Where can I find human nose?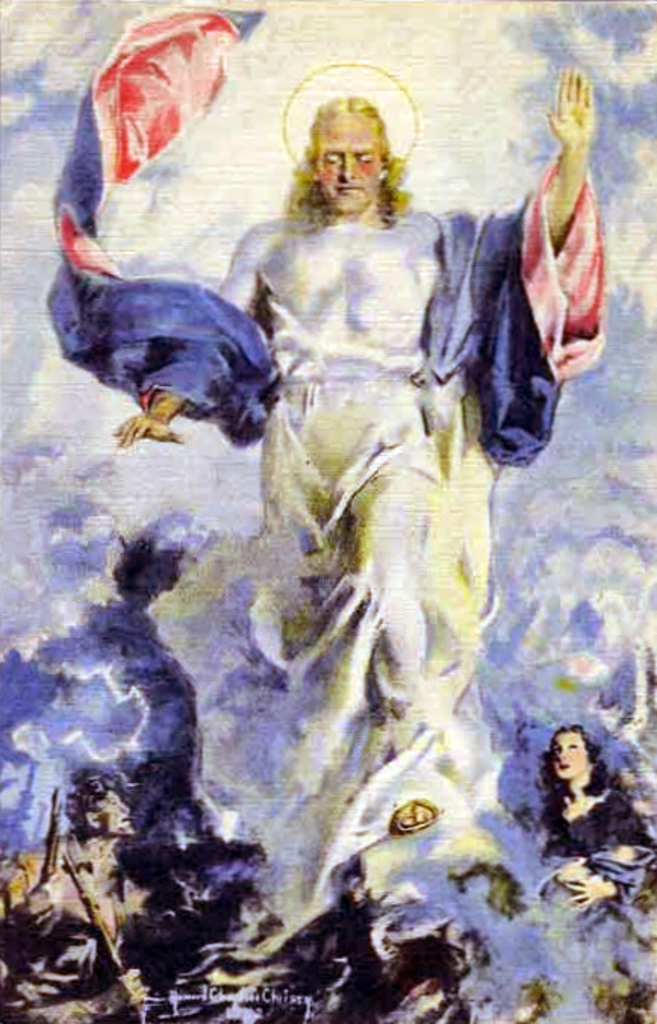
You can find it at [x1=336, y1=158, x2=356, y2=182].
